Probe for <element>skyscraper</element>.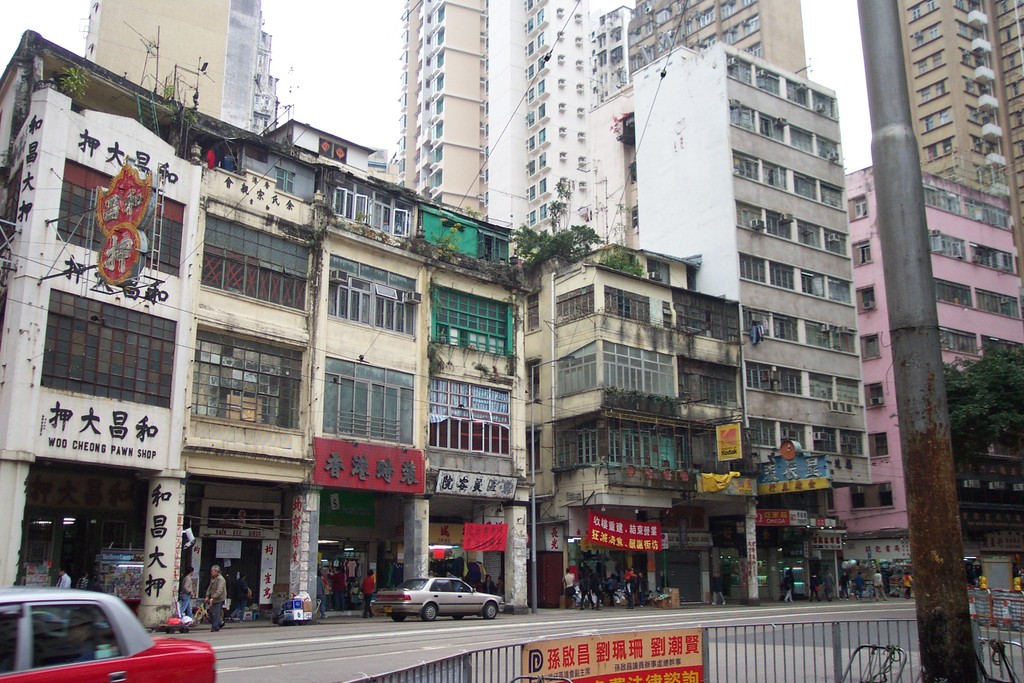
Probe result: (488,0,614,252).
